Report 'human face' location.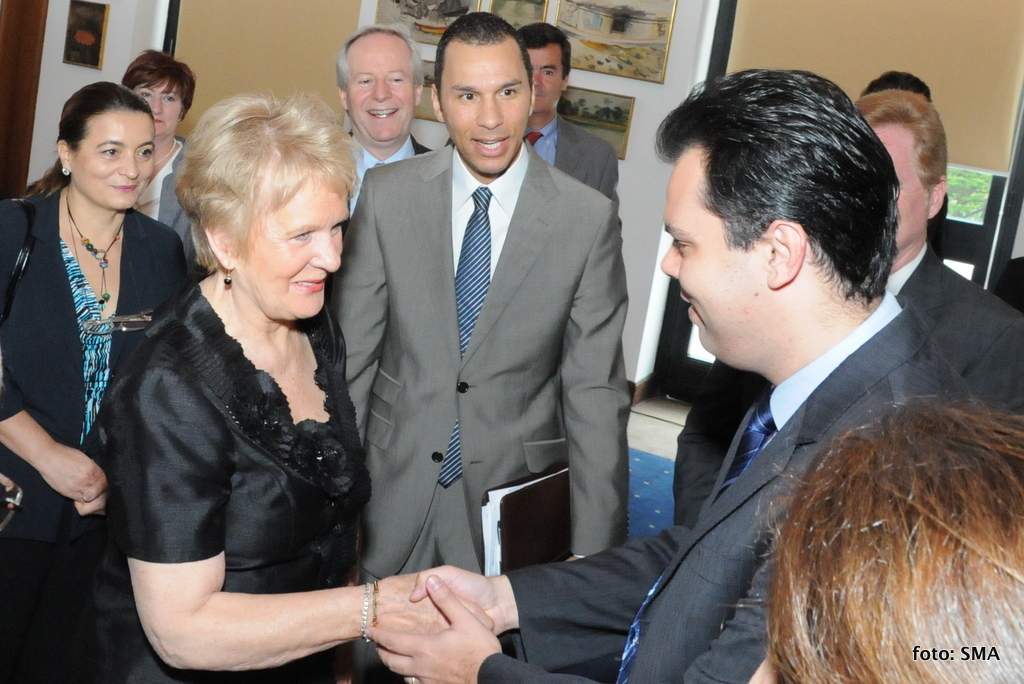
Report: BBox(227, 166, 352, 319).
